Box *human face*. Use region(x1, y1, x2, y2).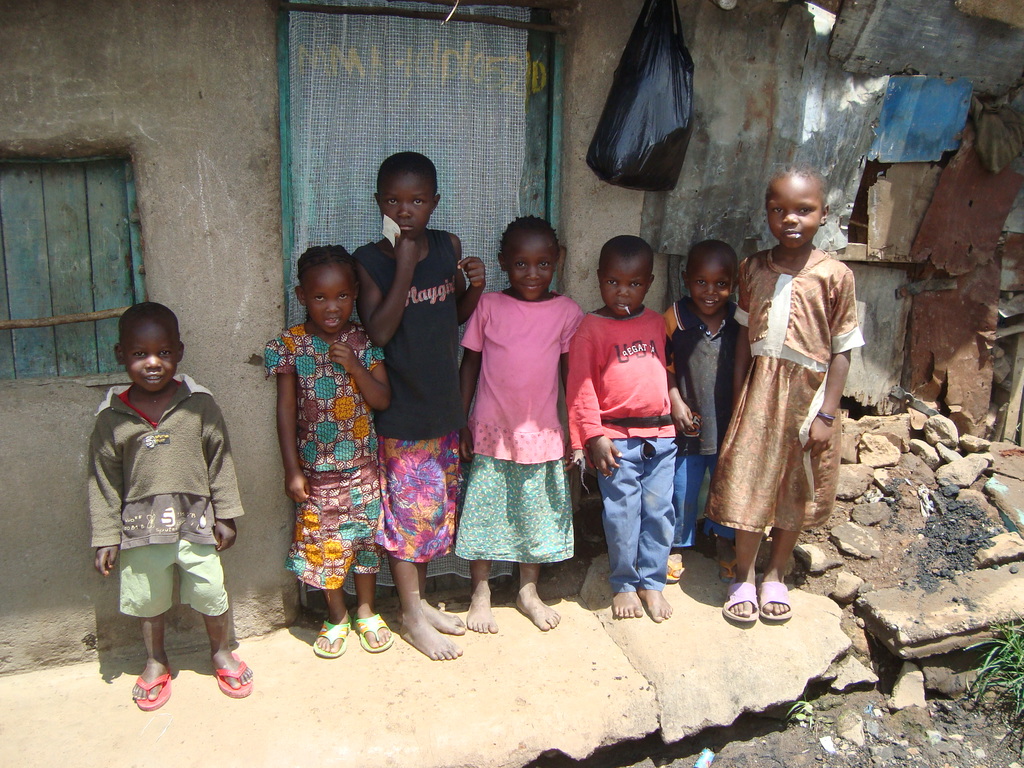
region(308, 273, 350, 332).
